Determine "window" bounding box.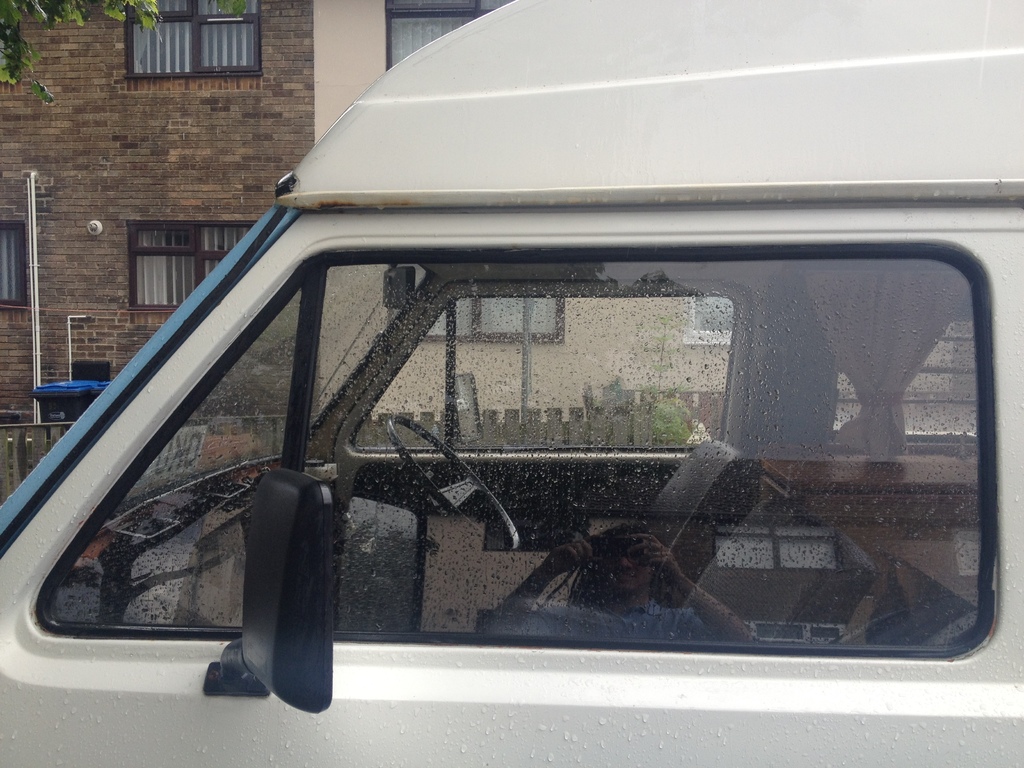
Determined: pyautogui.locateOnScreen(31, 246, 996, 648).
